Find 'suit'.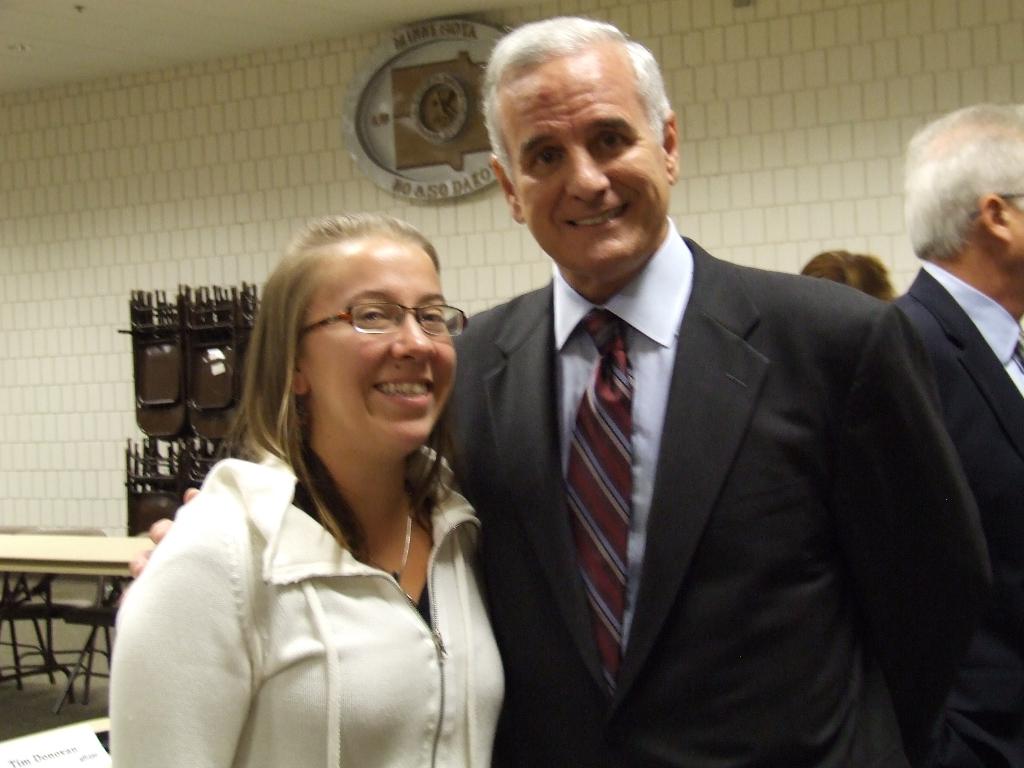
(x1=893, y1=258, x2=1023, y2=648).
